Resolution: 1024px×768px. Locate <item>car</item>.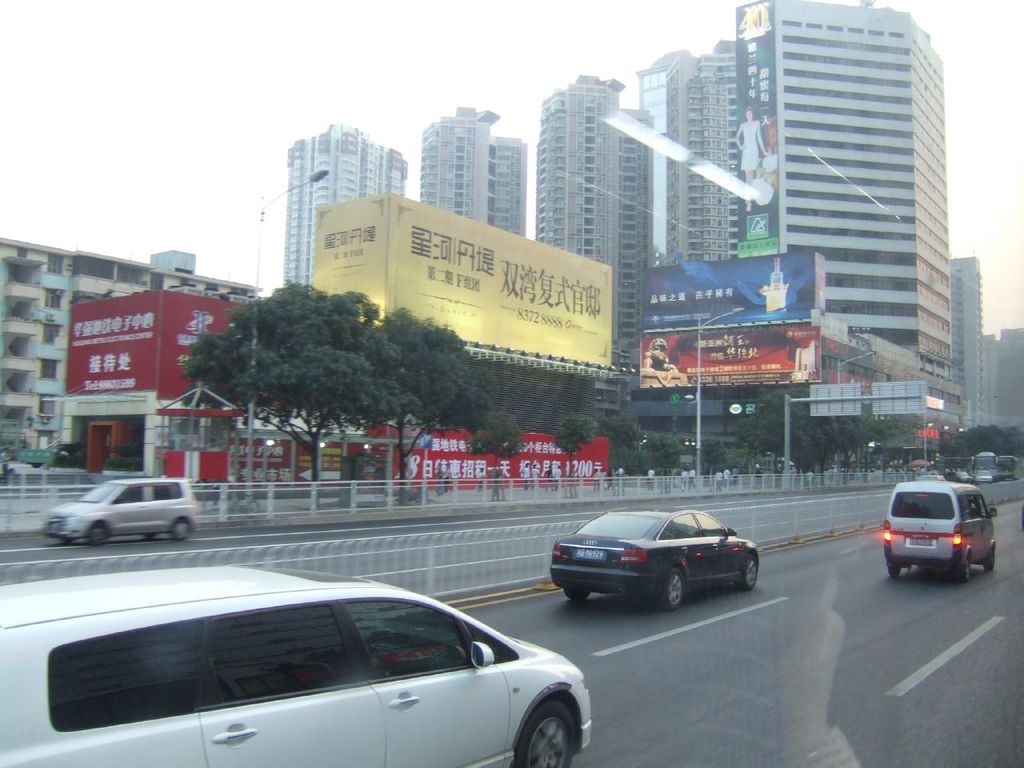
rect(0, 564, 596, 767).
